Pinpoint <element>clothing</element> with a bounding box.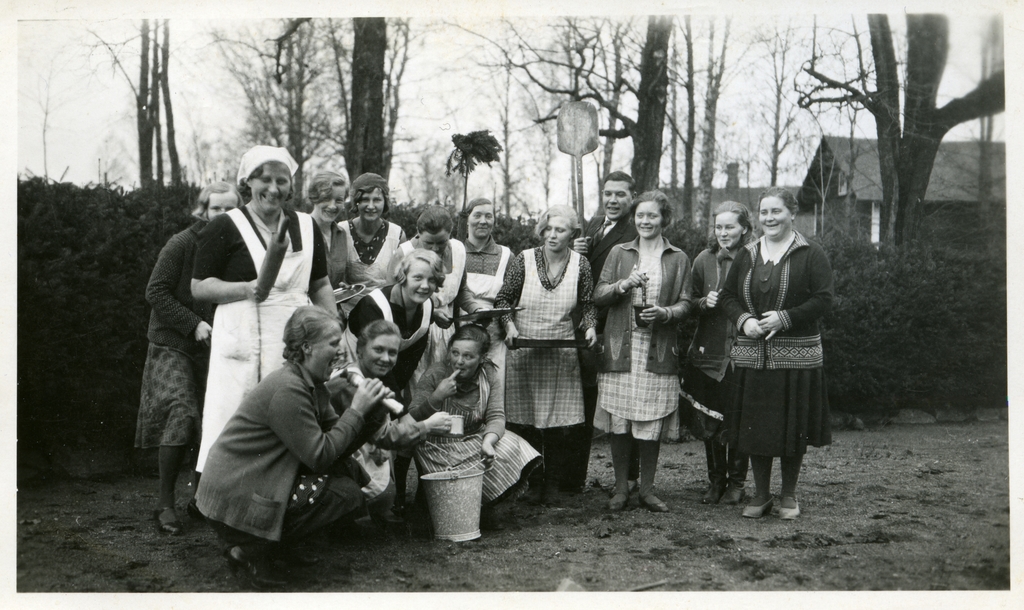
[689, 241, 742, 425].
